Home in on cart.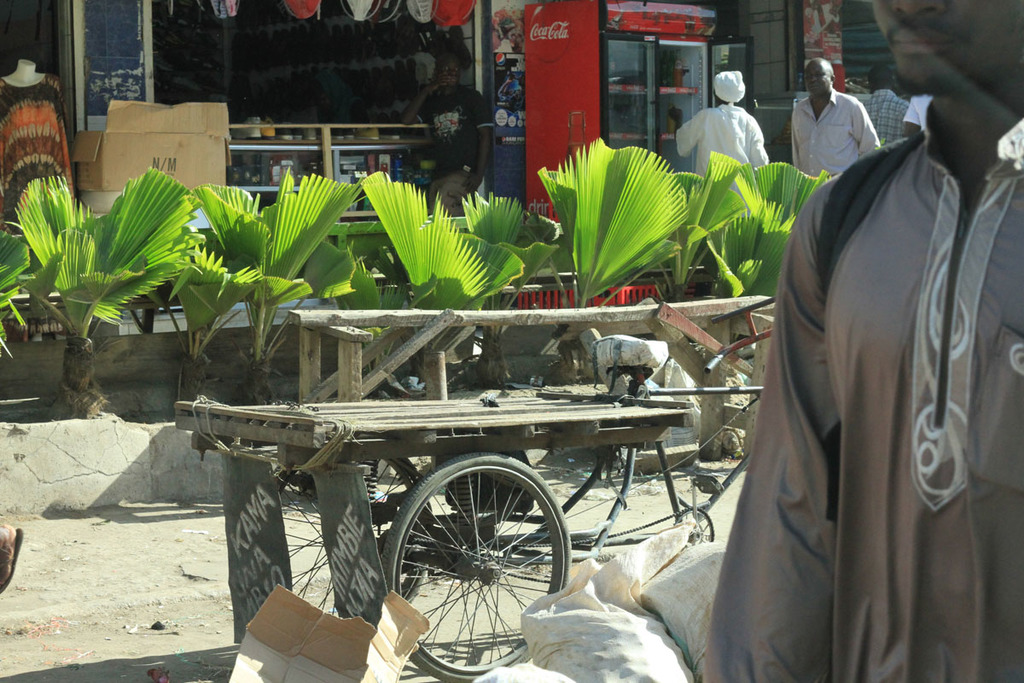
Homed in at 173,294,773,682.
